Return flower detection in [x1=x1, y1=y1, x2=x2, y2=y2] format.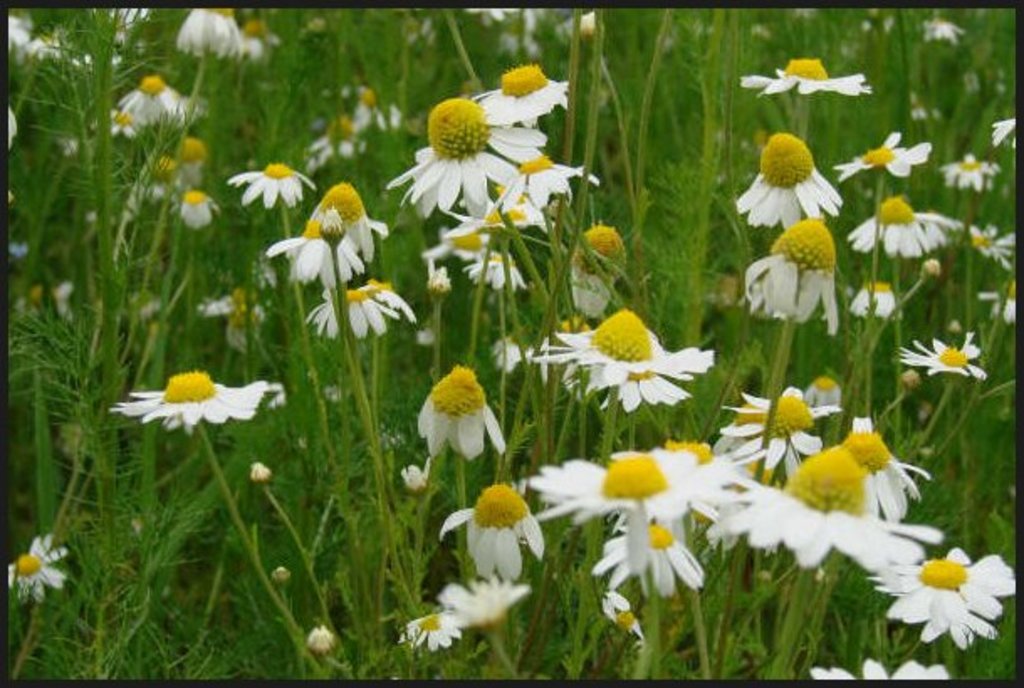
[x1=849, y1=193, x2=928, y2=257].
